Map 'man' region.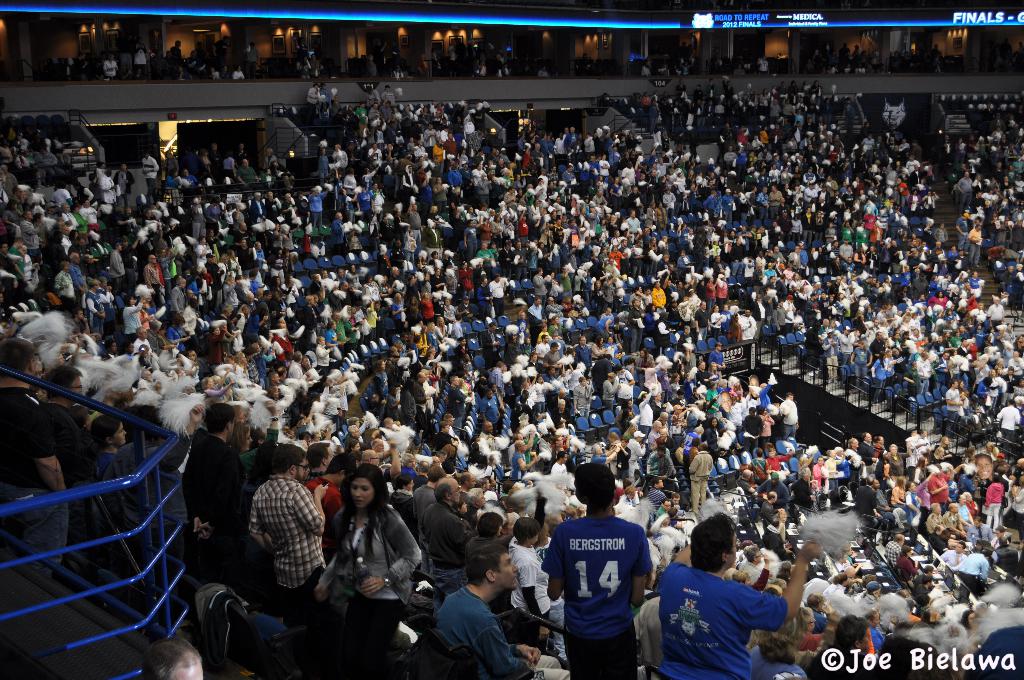
Mapped to select_region(964, 492, 978, 514).
